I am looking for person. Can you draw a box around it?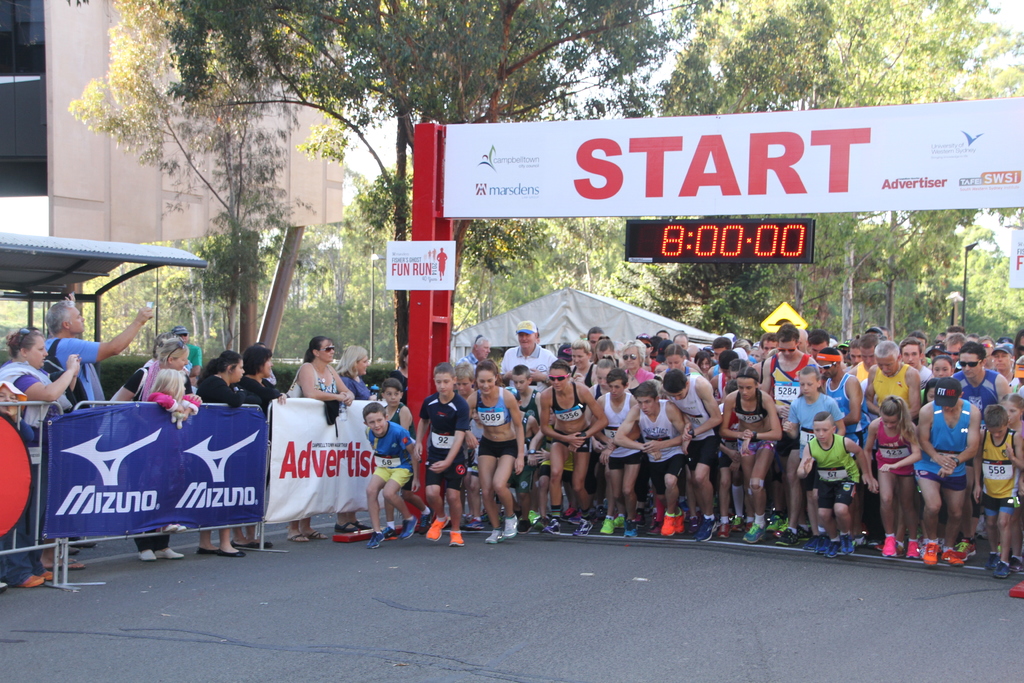
Sure, the bounding box is box=[922, 334, 996, 573].
